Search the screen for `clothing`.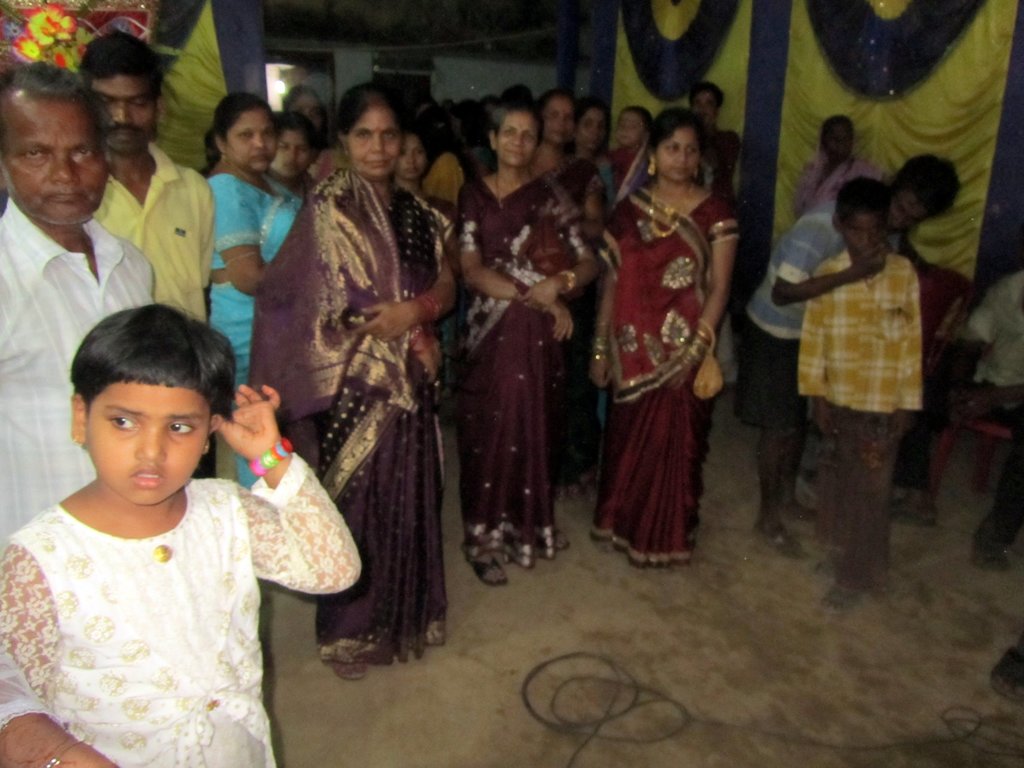
Found at [92, 143, 216, 322].
